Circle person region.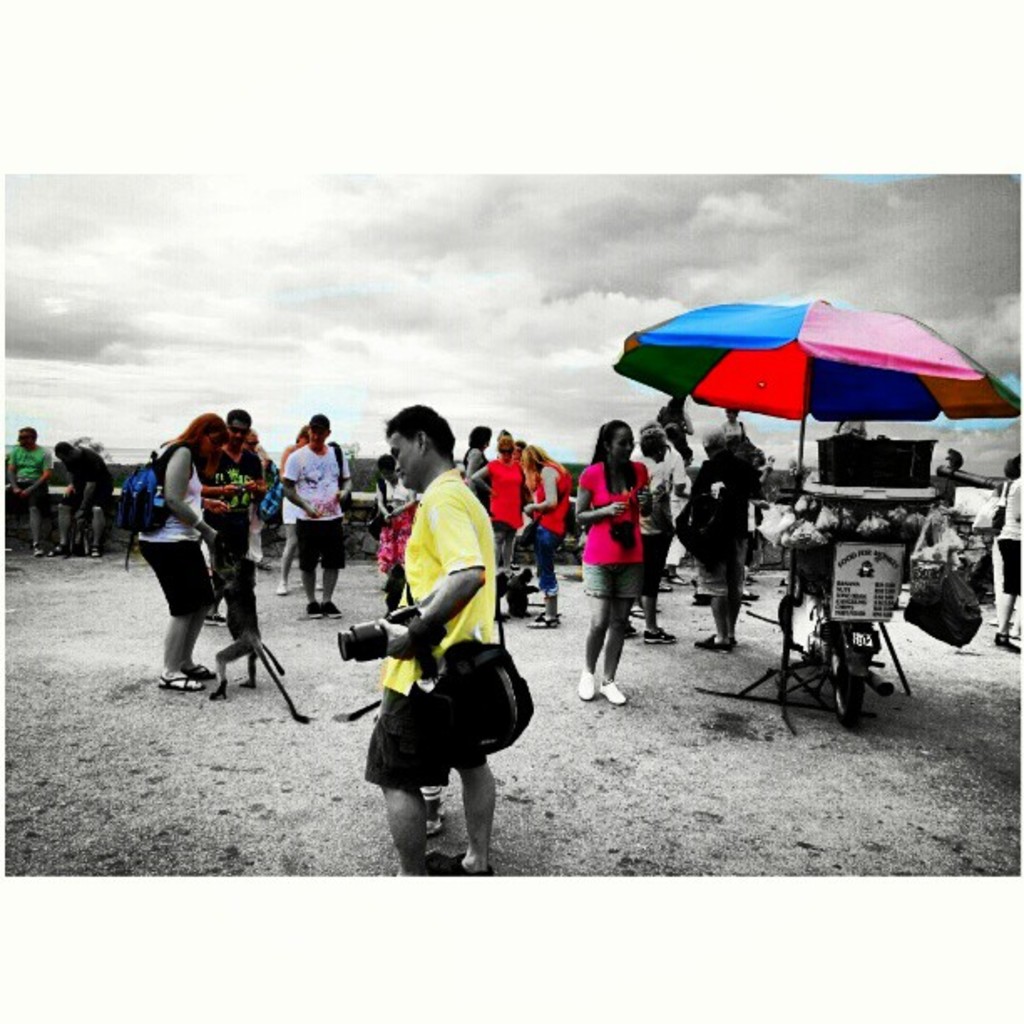
Region: <box>360,410,489,872</box>.
